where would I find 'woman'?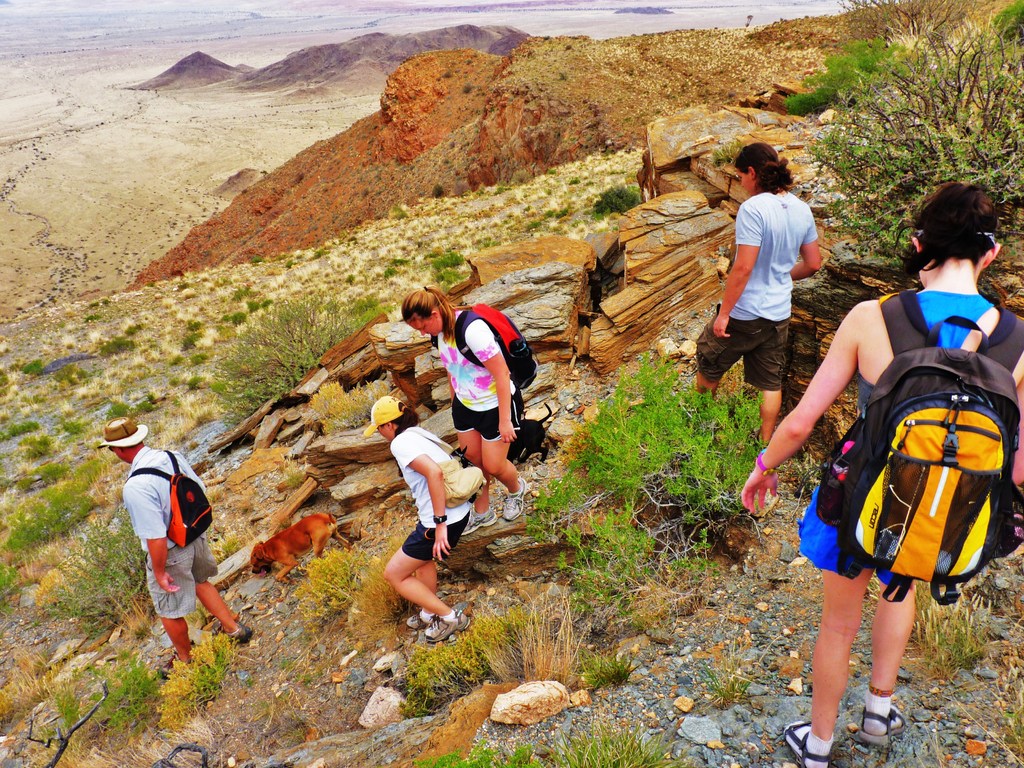
At select_region(683, 138, 821, 436).
